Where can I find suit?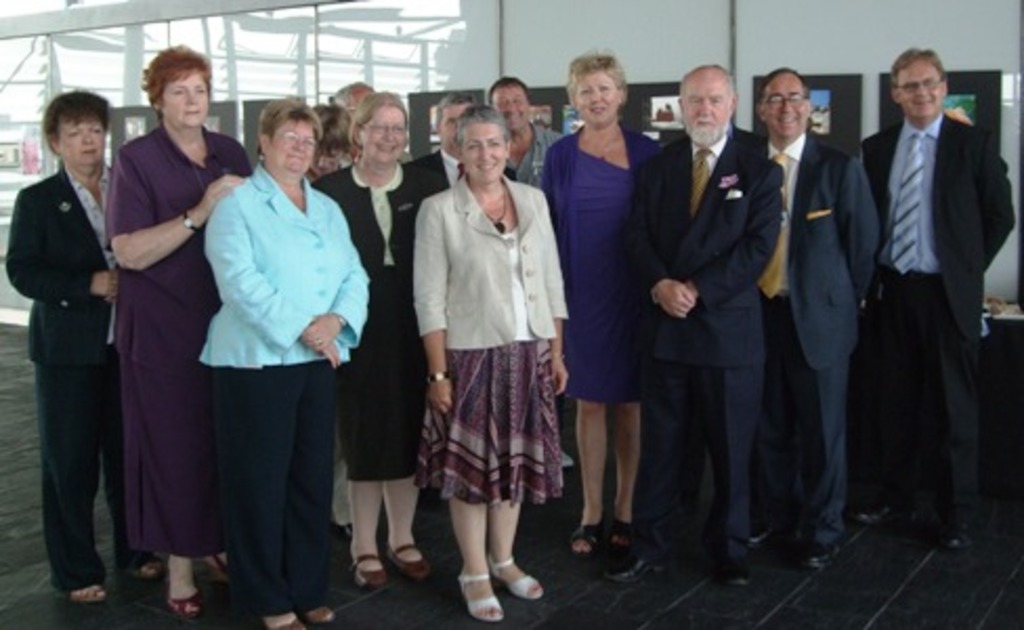
You can find it at x1=411, y1=151, x2=529, y2=193.
